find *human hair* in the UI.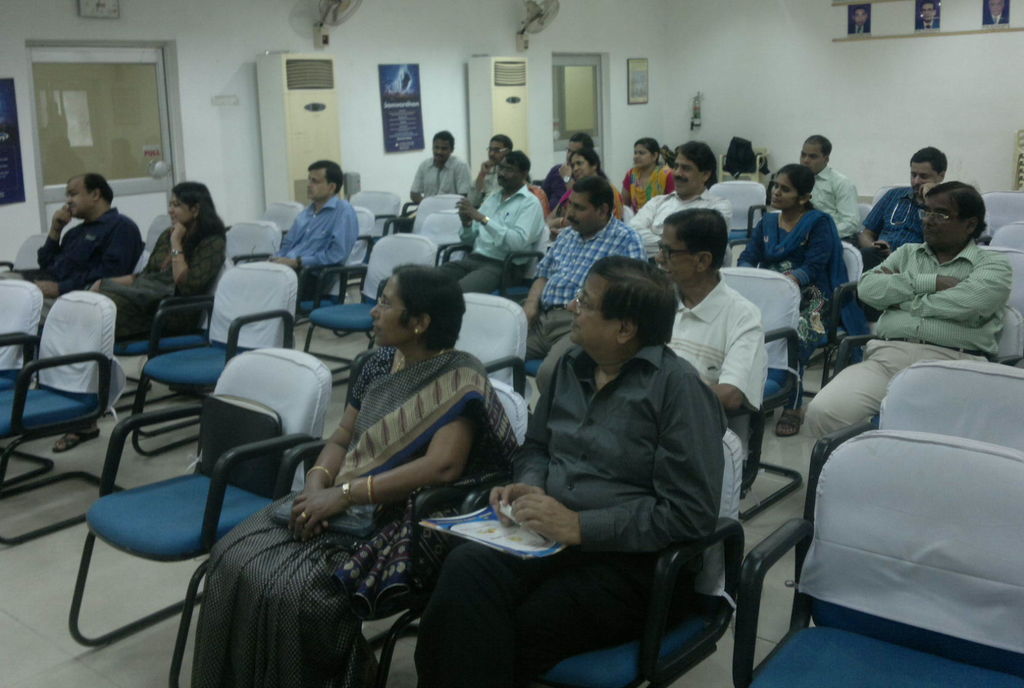
UI element at left=504, top=149, right=531, bottom=175.
